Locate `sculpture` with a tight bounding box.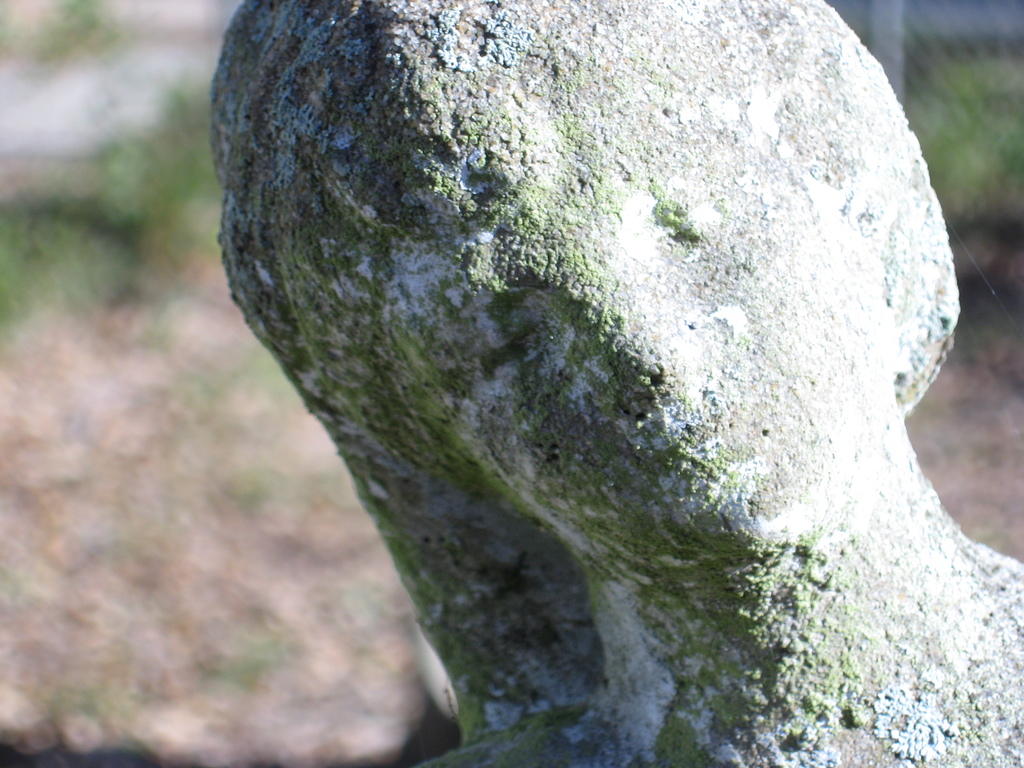
bbox=[267, 13, 1023, 760].
